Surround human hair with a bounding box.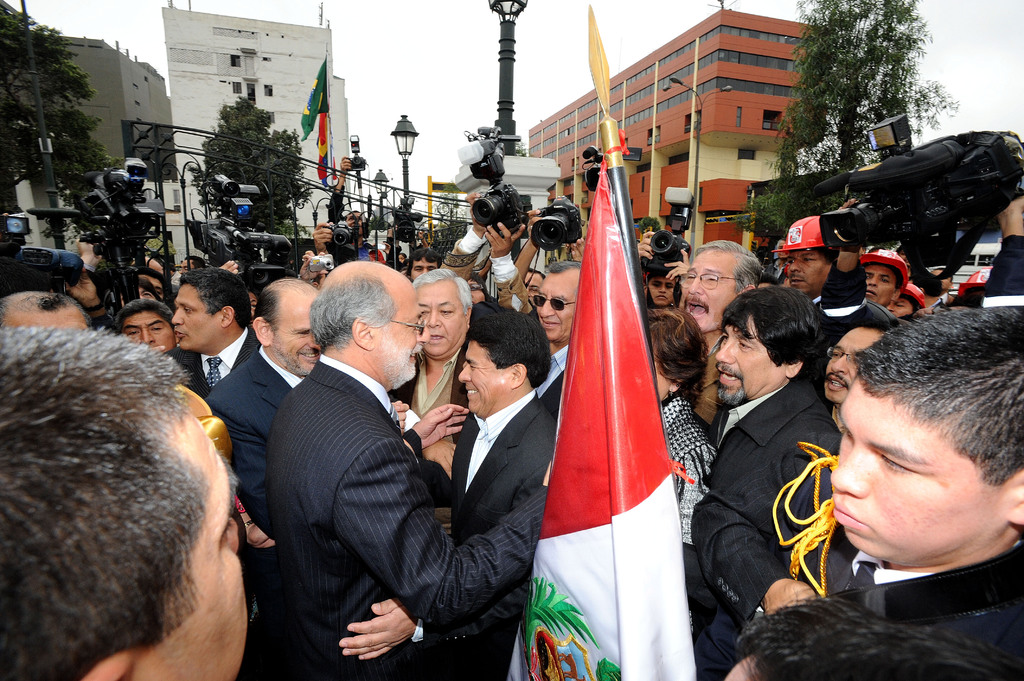
[173, 265, 252, 335].
